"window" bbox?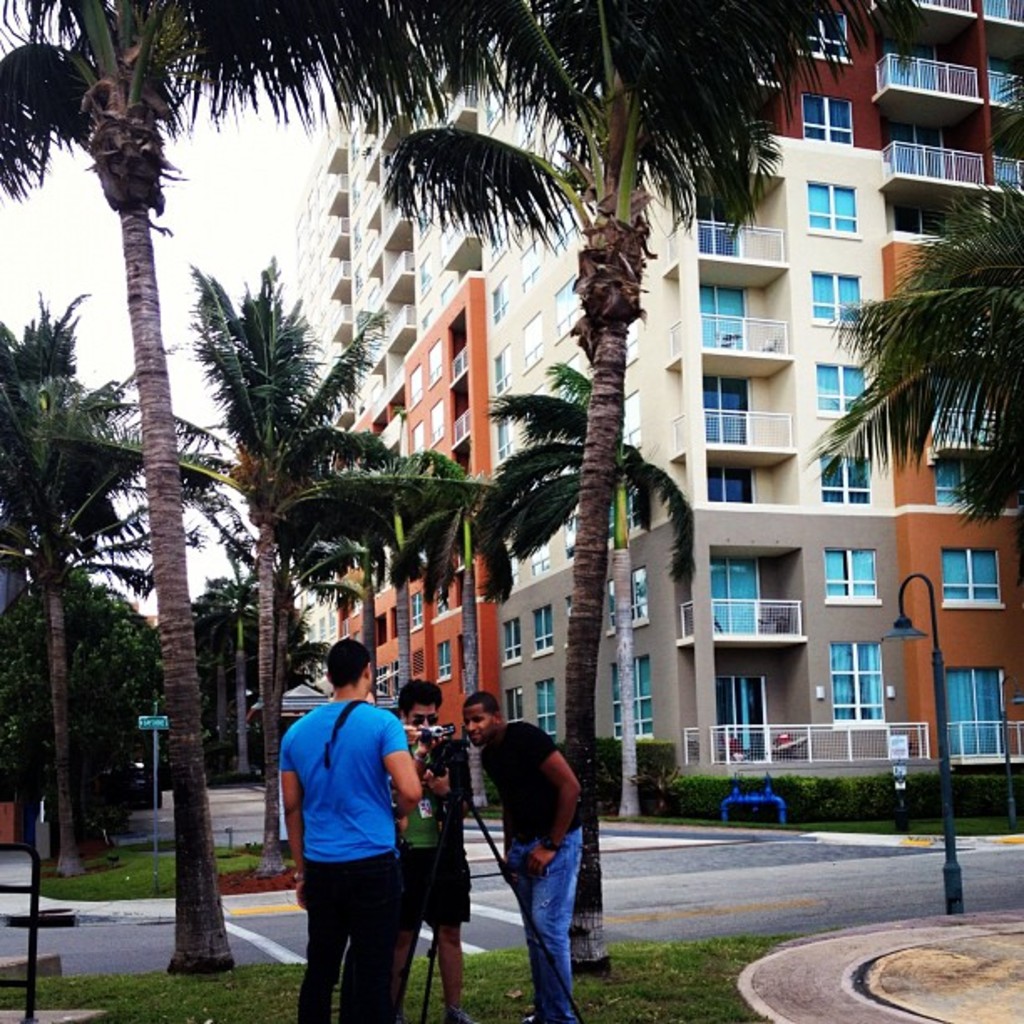
823:556:877:599
